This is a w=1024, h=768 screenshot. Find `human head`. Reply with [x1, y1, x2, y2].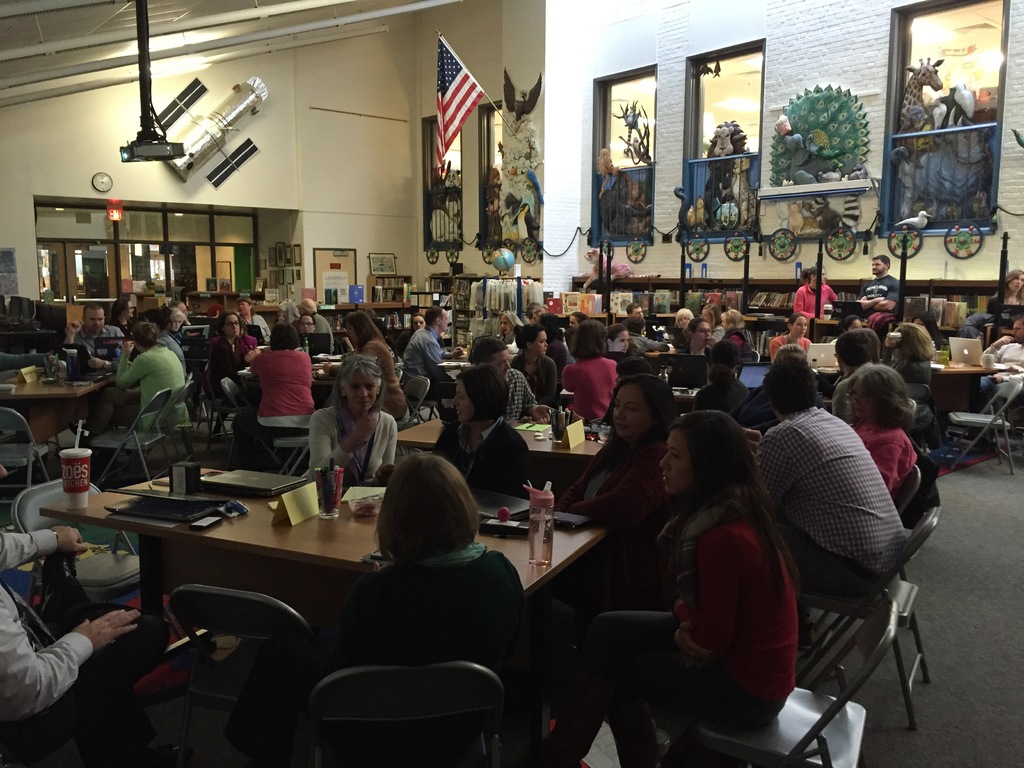
[705, 340, 737, 378].
